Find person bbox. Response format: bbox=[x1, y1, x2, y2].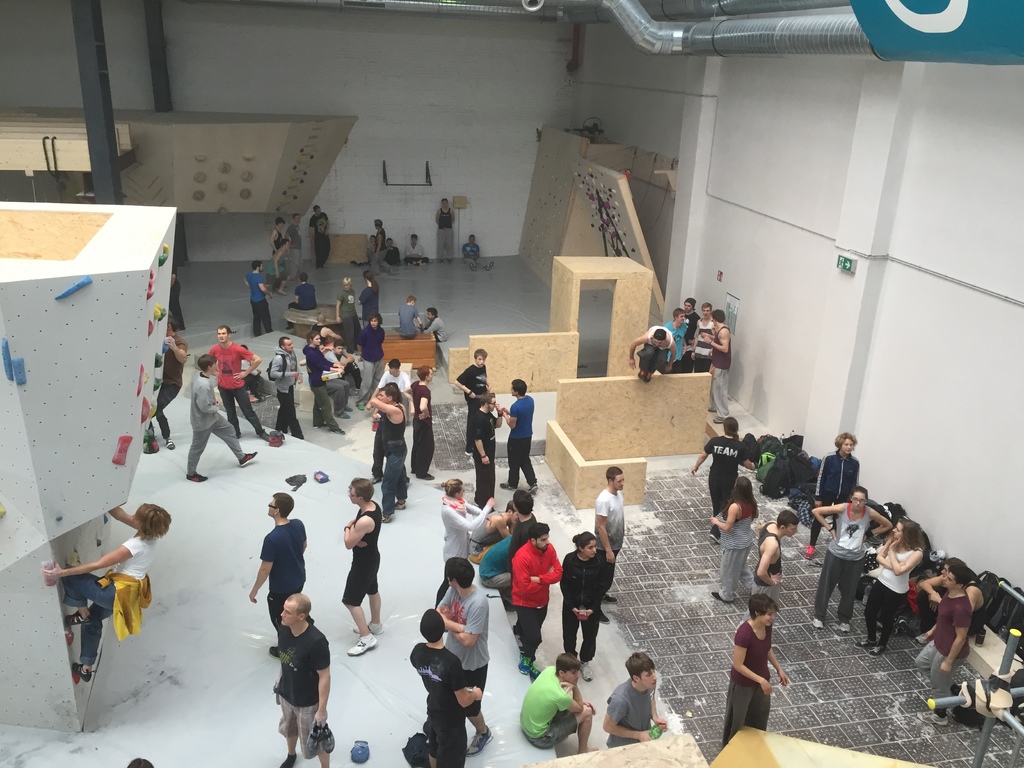
bbox=[861, 512, 925, 660].
